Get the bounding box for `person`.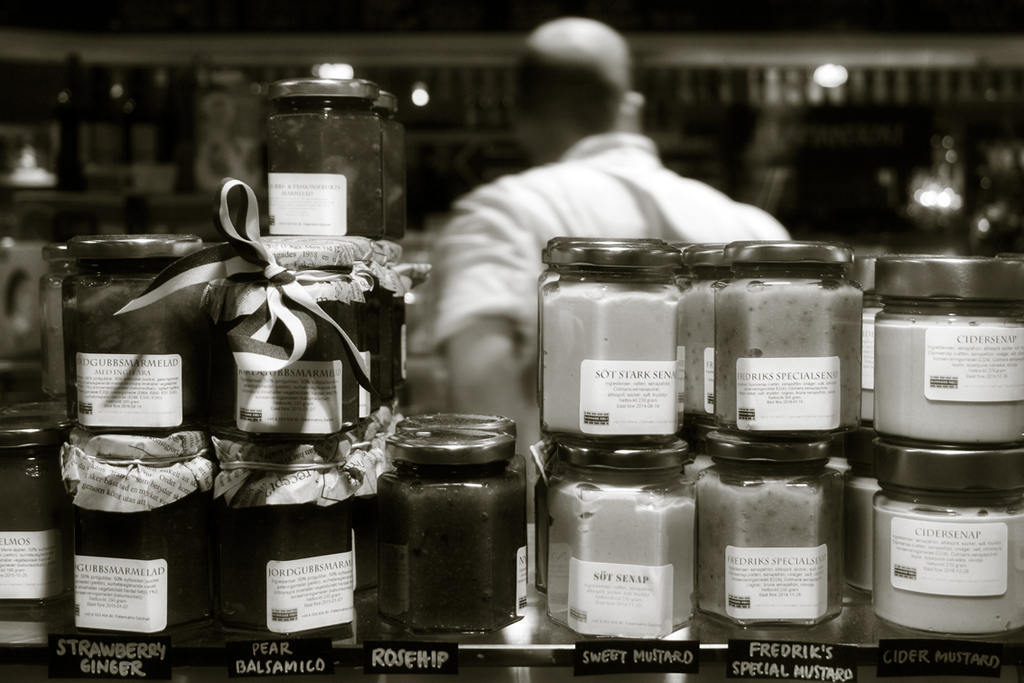
x1=433 y1=17 x2=792 y2=520.
